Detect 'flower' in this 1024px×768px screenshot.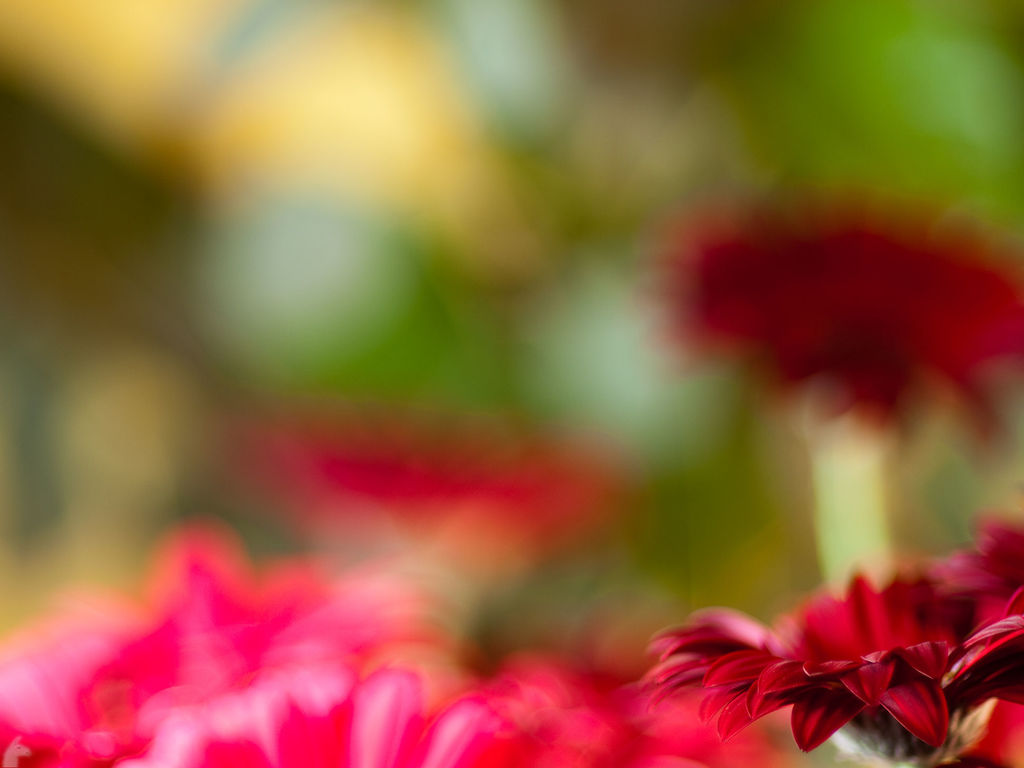
Detection: 645/190/1023/463.
